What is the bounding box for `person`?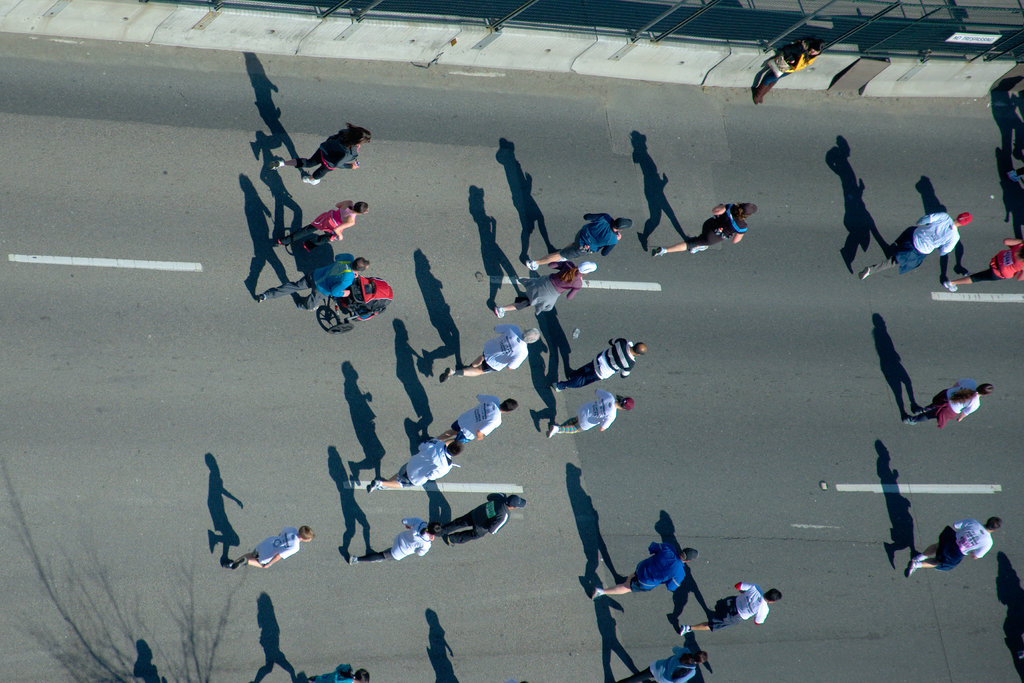
box=[650, 202, 758, 257].
